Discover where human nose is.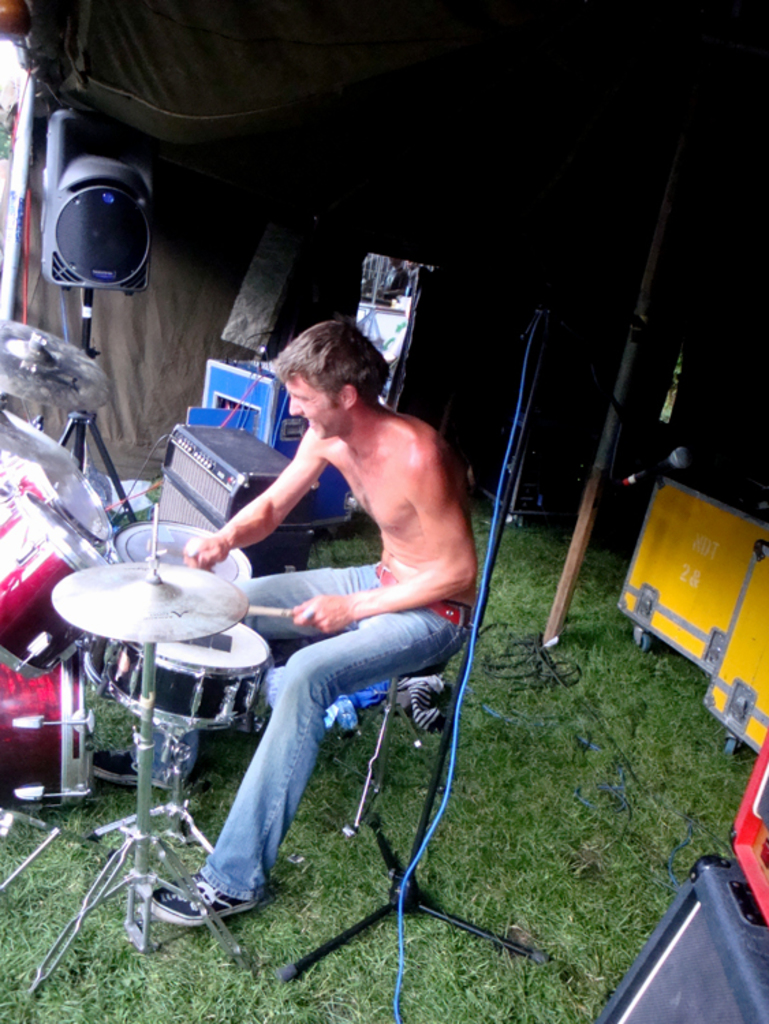
Discovered at x1=285, y1=399, x2=302, y2=419.
